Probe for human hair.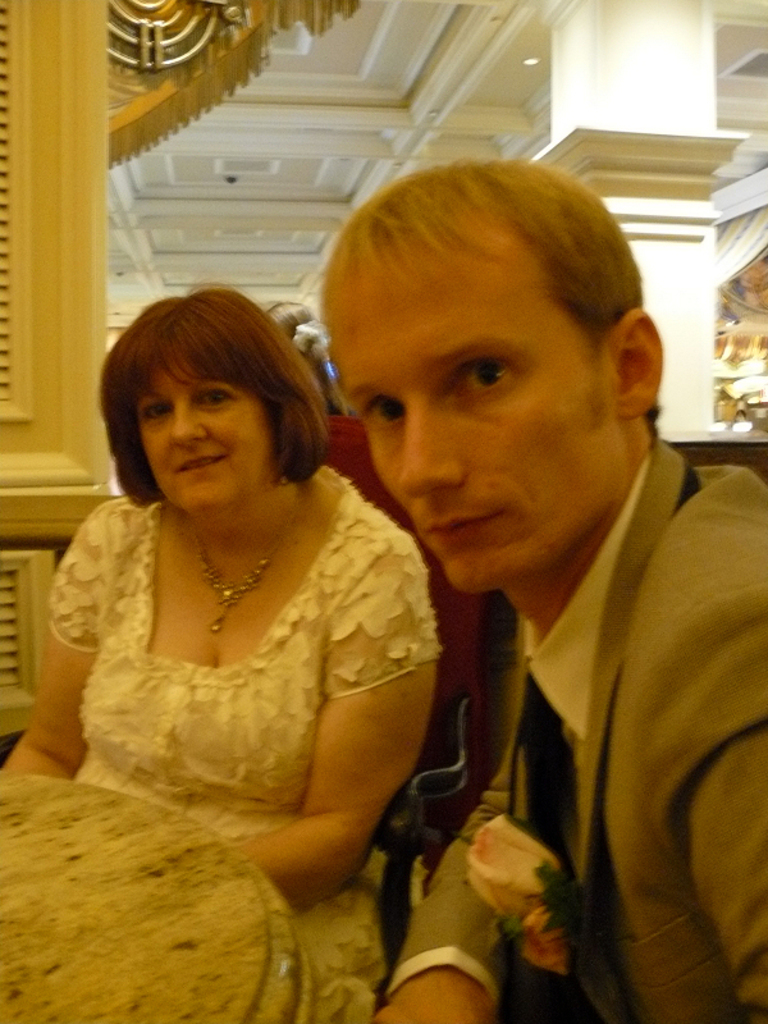
Probe result: <box>308,155,667,439</box>.
